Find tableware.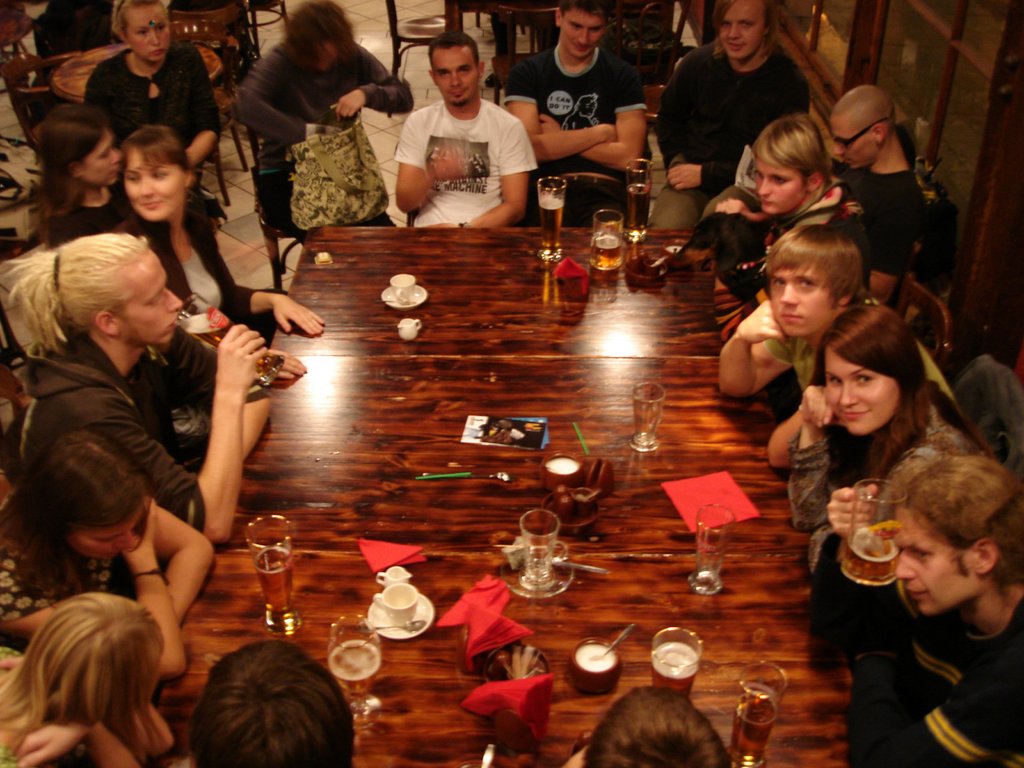
362/616/428/632.
